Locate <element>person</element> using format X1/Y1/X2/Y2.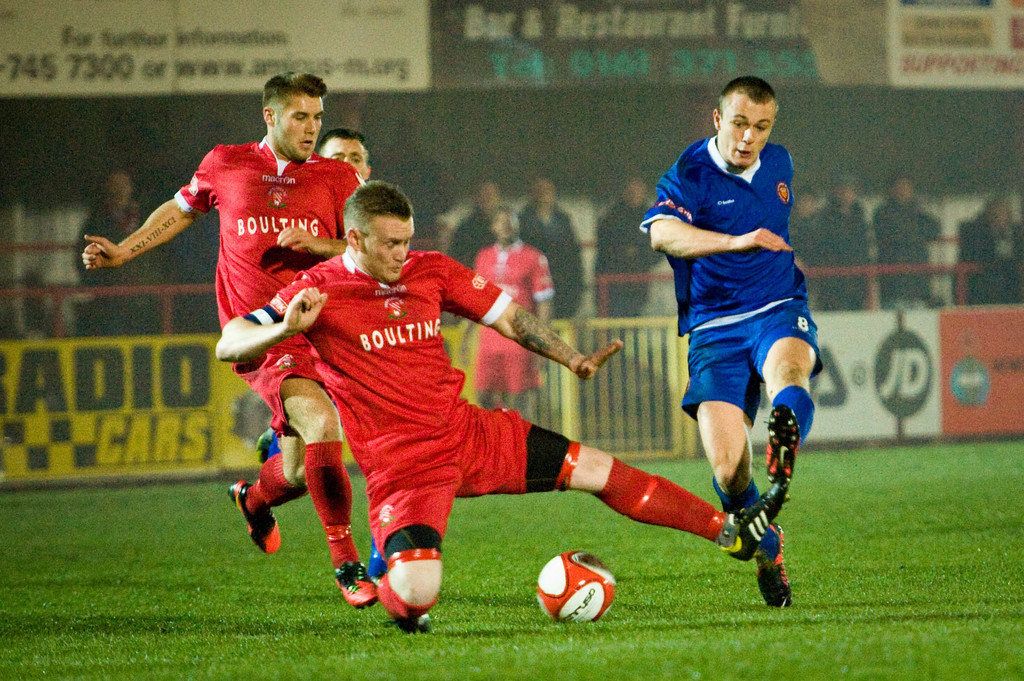
63/163/161/336.
